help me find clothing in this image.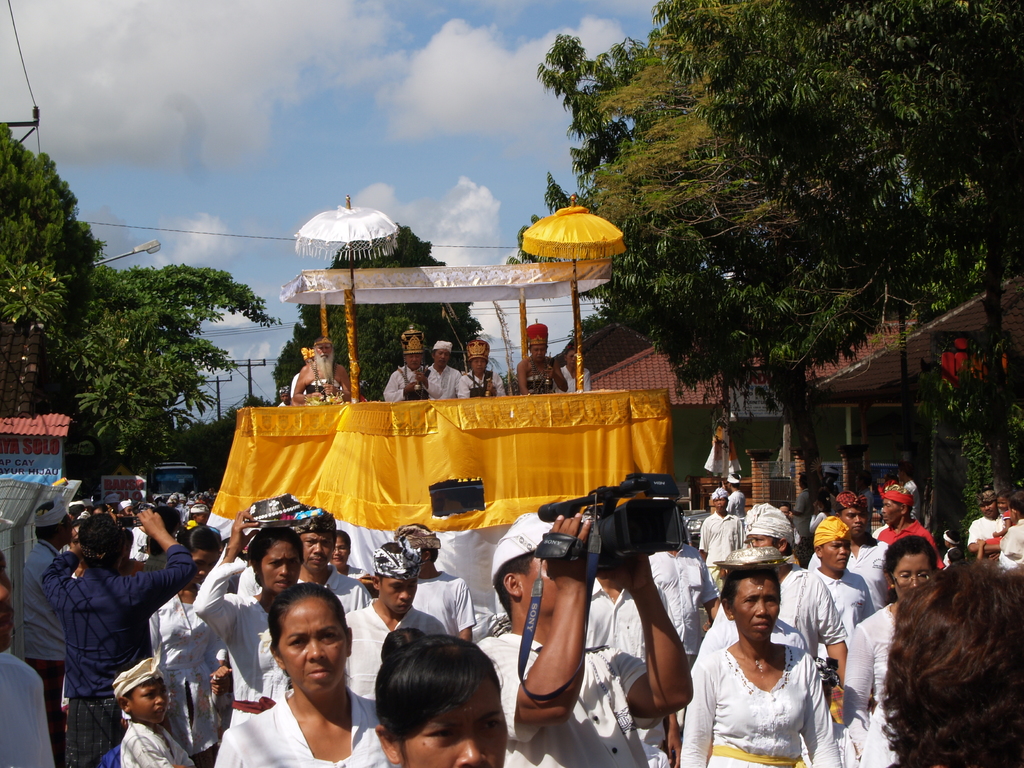
Found it: (470,626,653,767).
